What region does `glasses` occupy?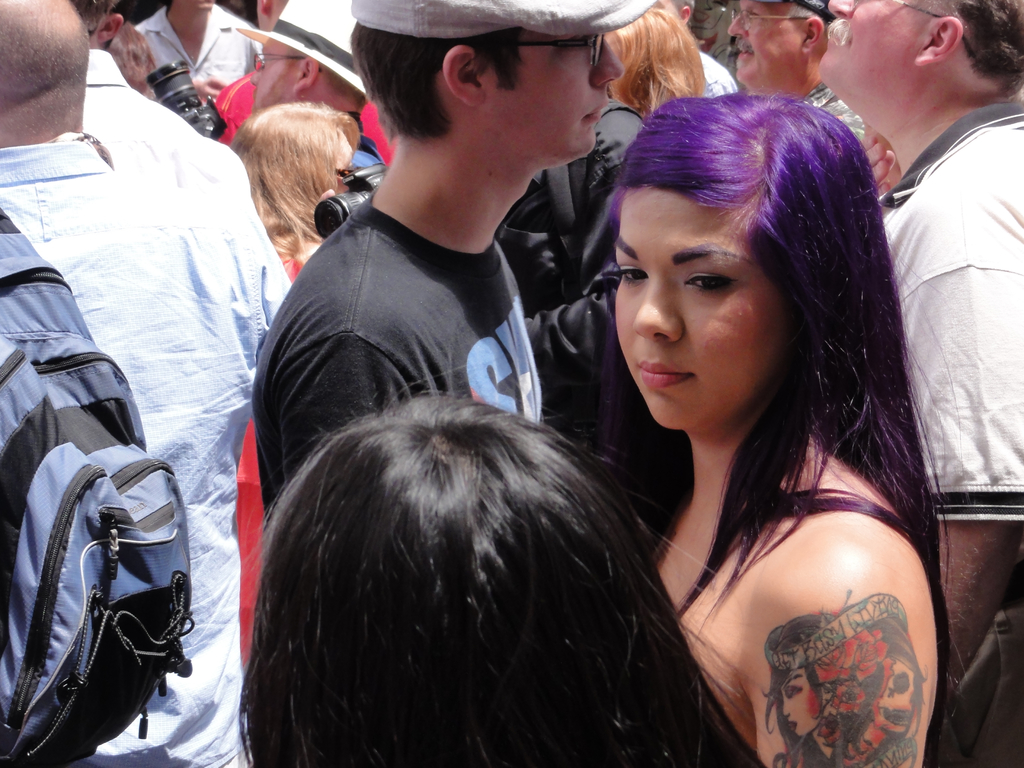
[left=726, top=4, right=813, bottom=31].
